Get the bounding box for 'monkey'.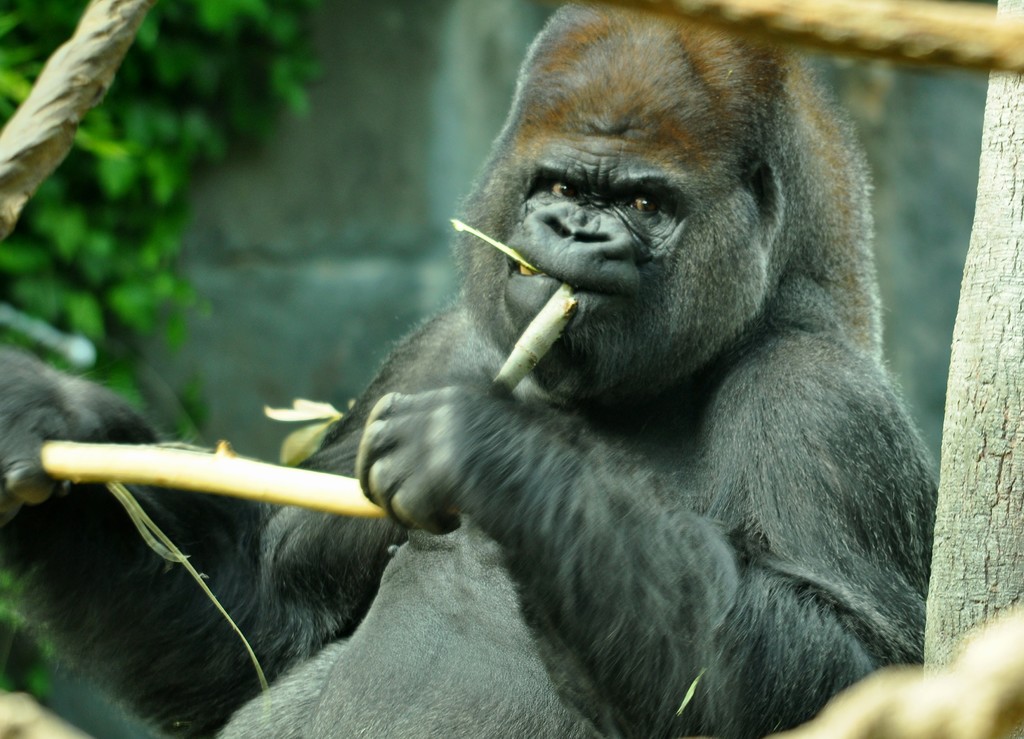
0, 0, 941, 738.
